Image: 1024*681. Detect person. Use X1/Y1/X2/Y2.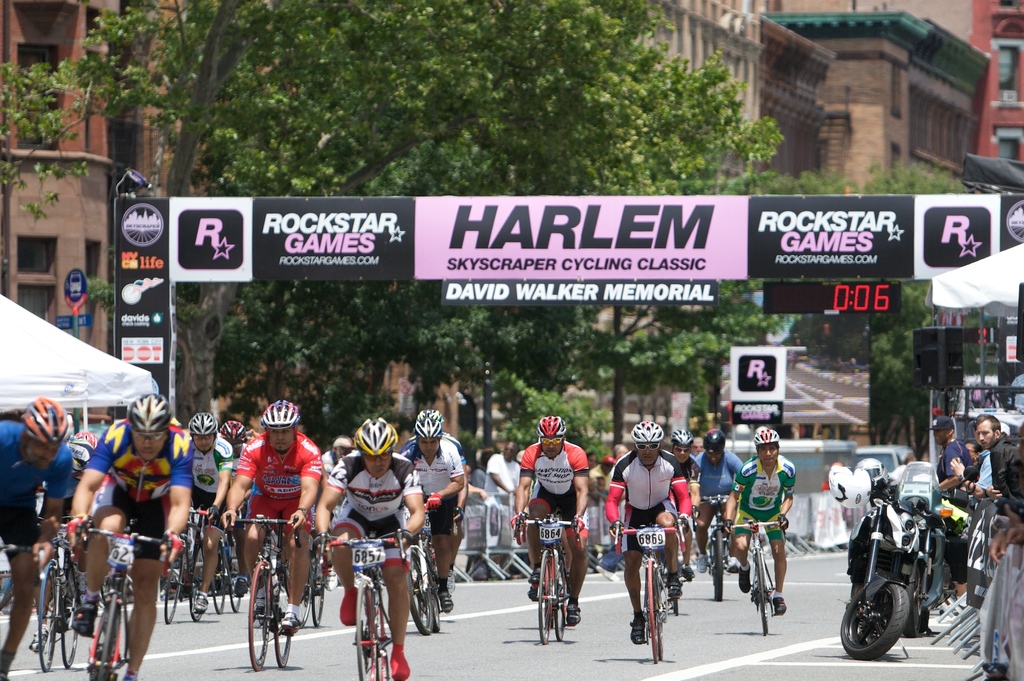
313/415/426/680.
